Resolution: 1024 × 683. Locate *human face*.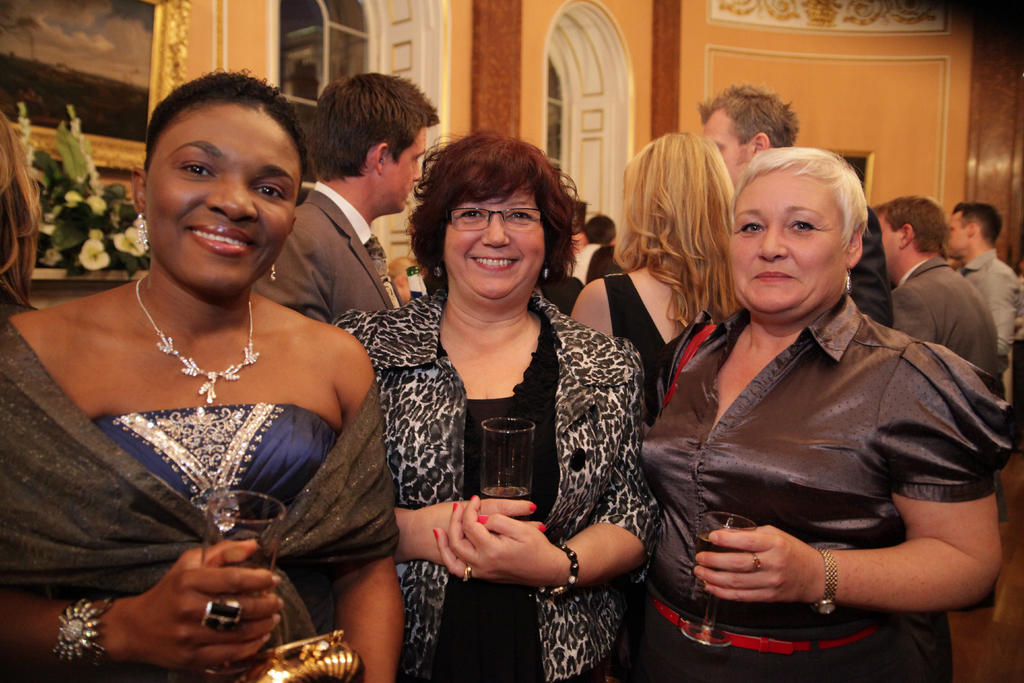
(444, 178, 545, 300).
